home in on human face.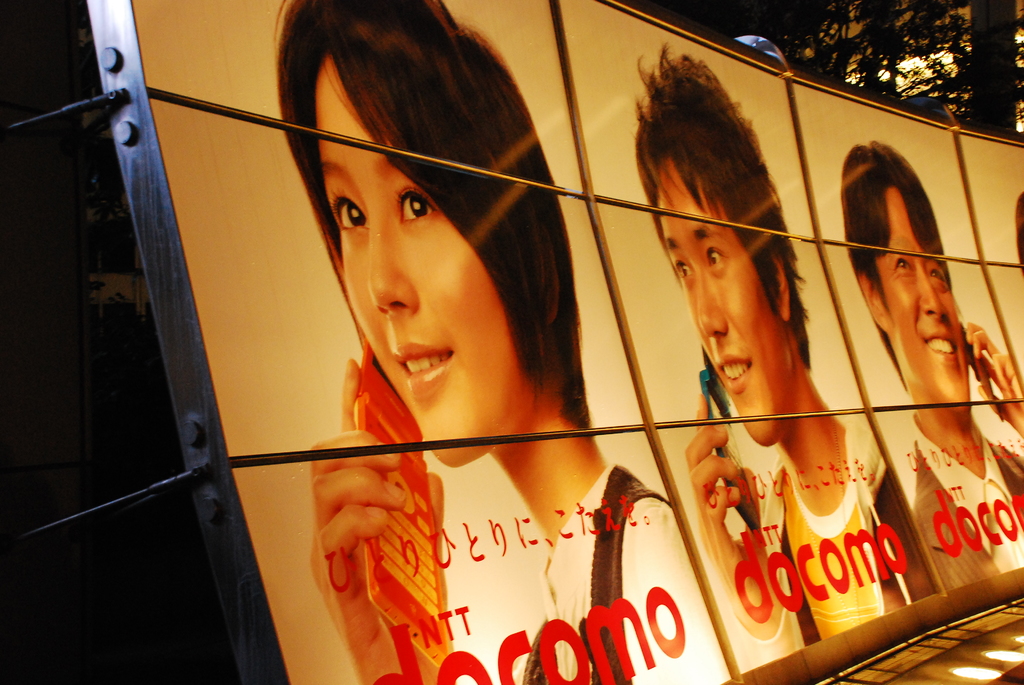
Homed in at [319, 58, 518, 469].
